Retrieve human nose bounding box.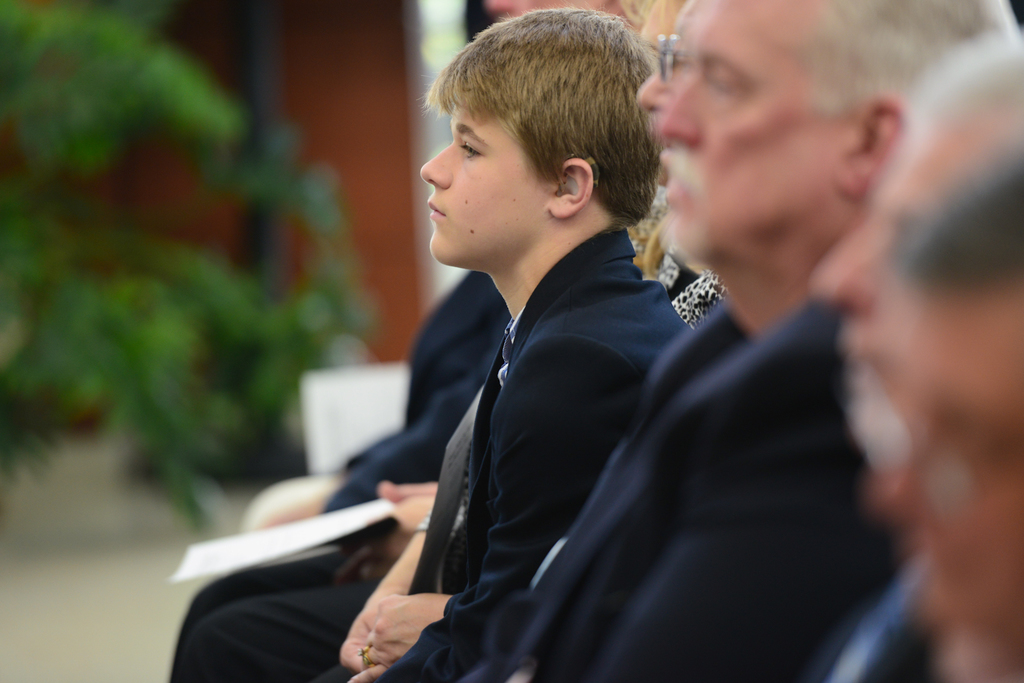
Bounding box: <region>418, 137, 454, 185</region>.
